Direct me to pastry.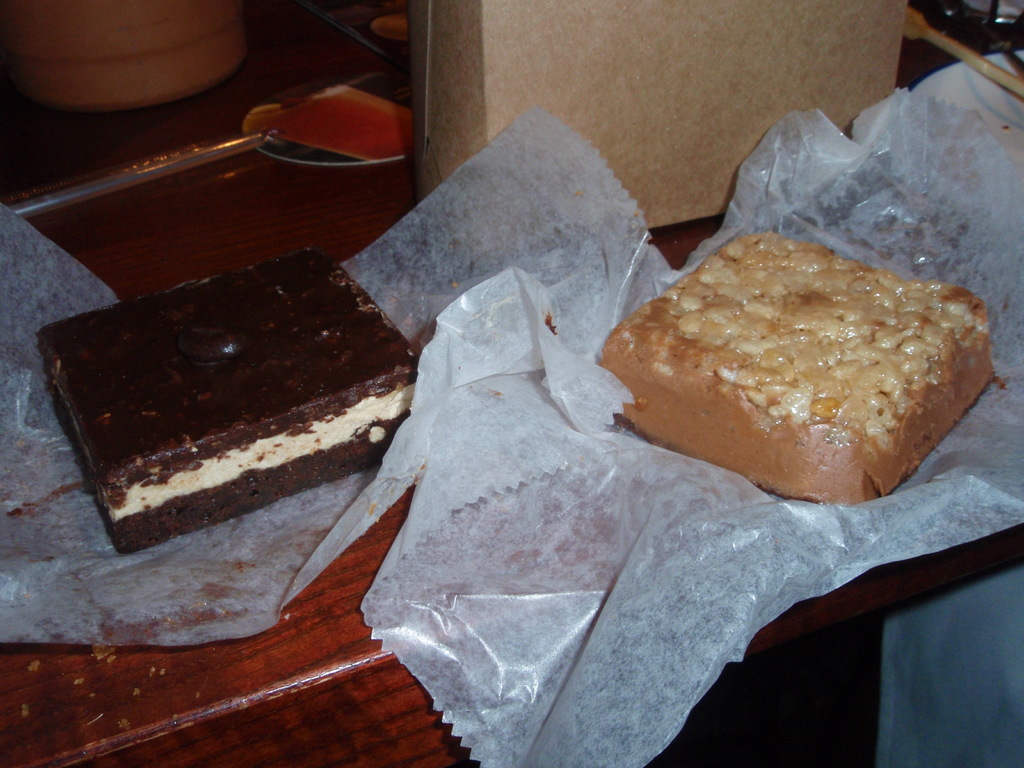
Direction: region(604, 239, 989, 534).
